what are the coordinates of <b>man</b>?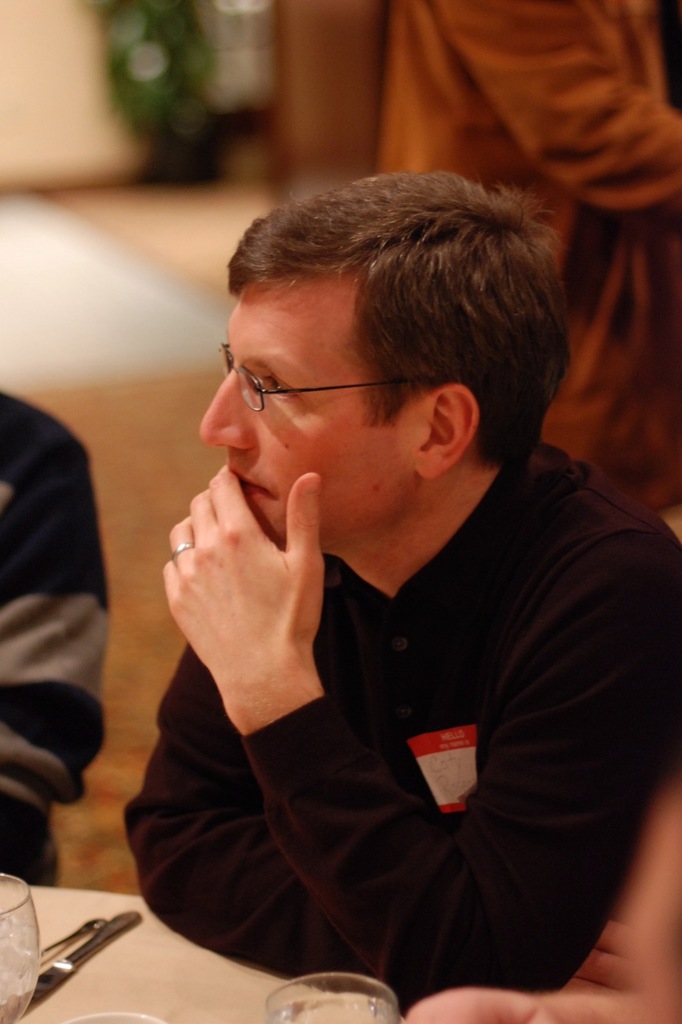
<region>109, 179, 681, 1004</region>.
